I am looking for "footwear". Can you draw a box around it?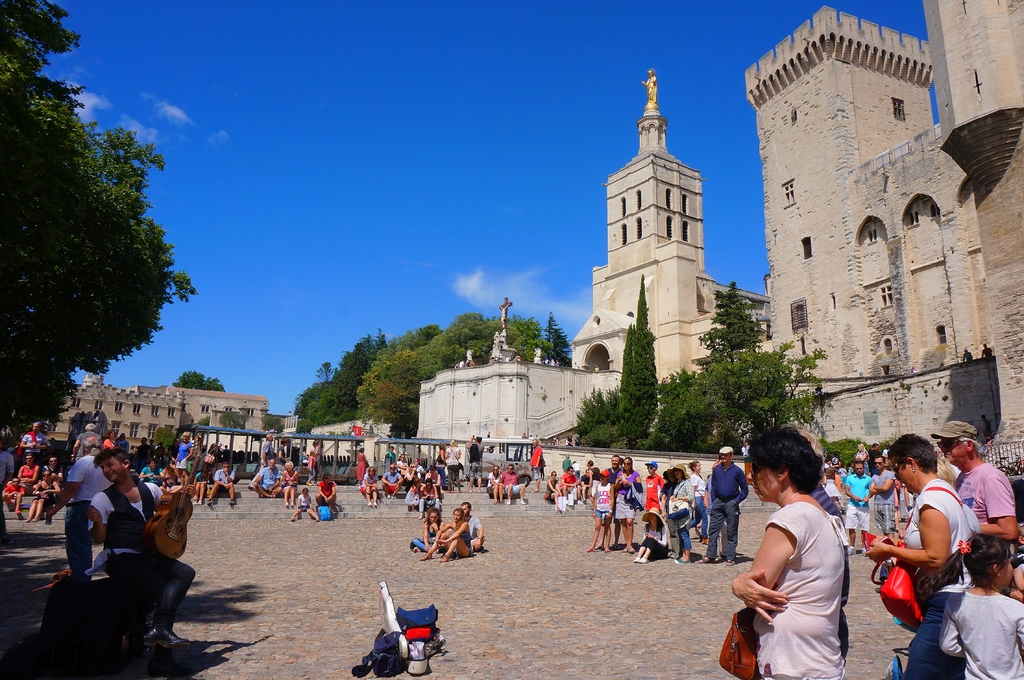
Sure, the bounding box is pyautogui.locateOnScreen(262, 493, 268, 498).
